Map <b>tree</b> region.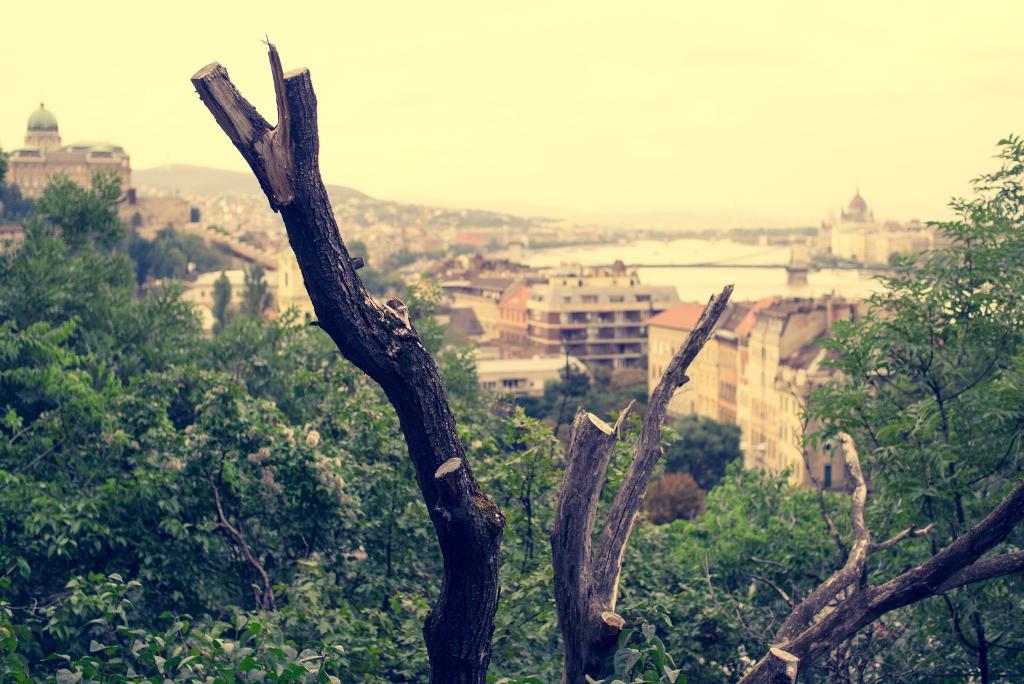
Mapped to 818, 136, 1011, 574.
